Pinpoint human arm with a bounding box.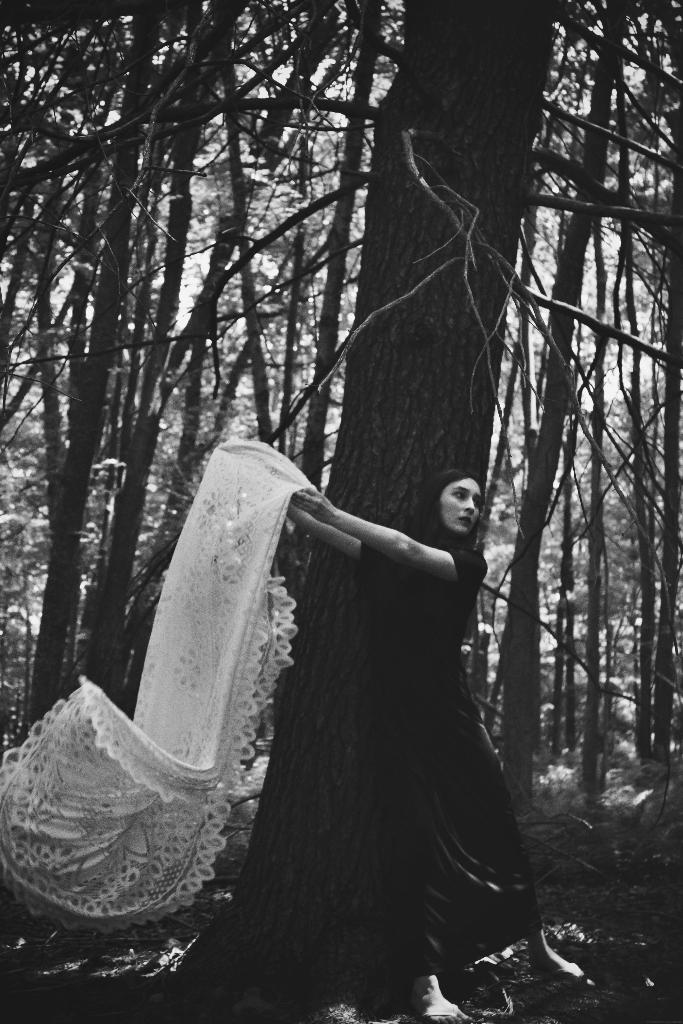
[281,508,358,555].
